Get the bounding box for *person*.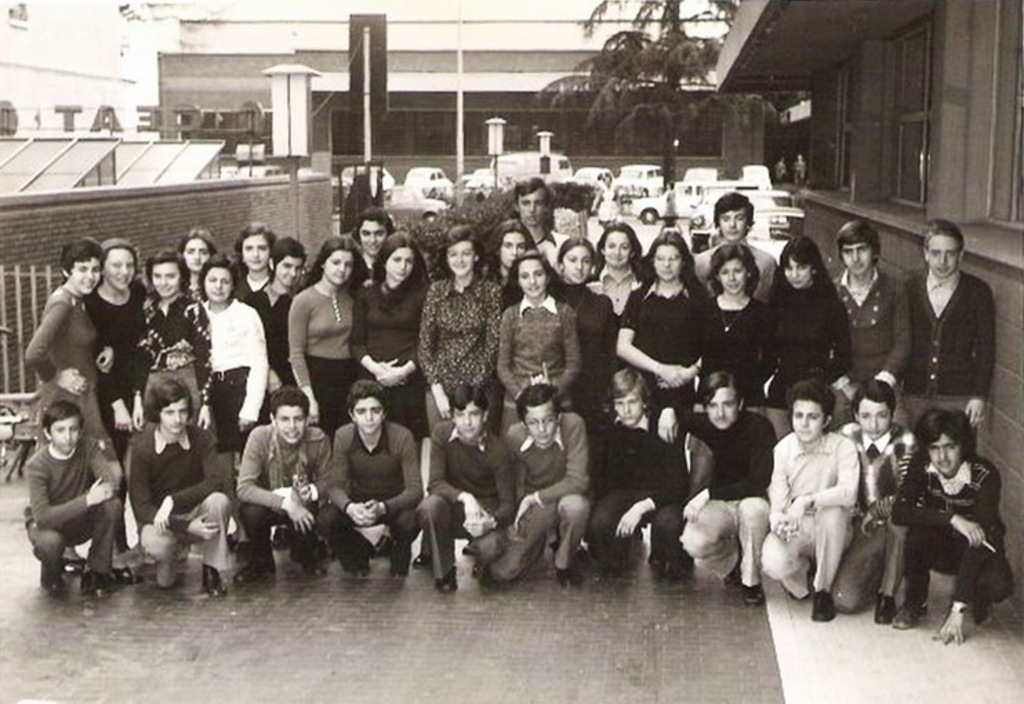
bbox=(315, 380, 425, 578).
